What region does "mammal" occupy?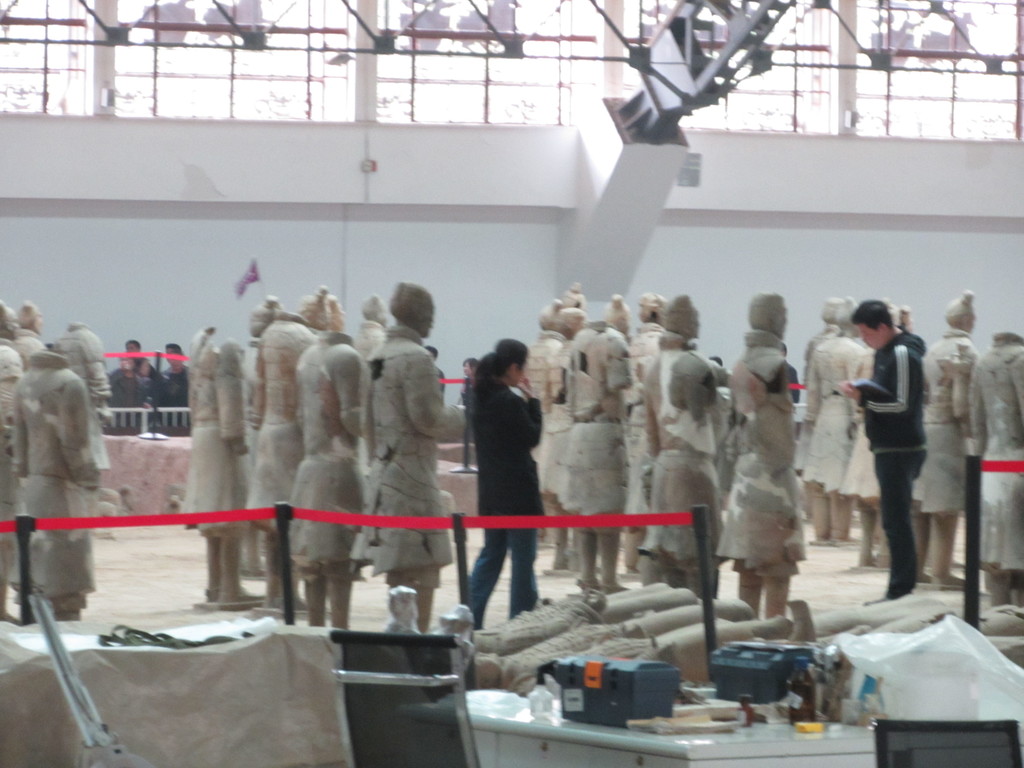
[left=458, top=326, right=556, bottom=634].
